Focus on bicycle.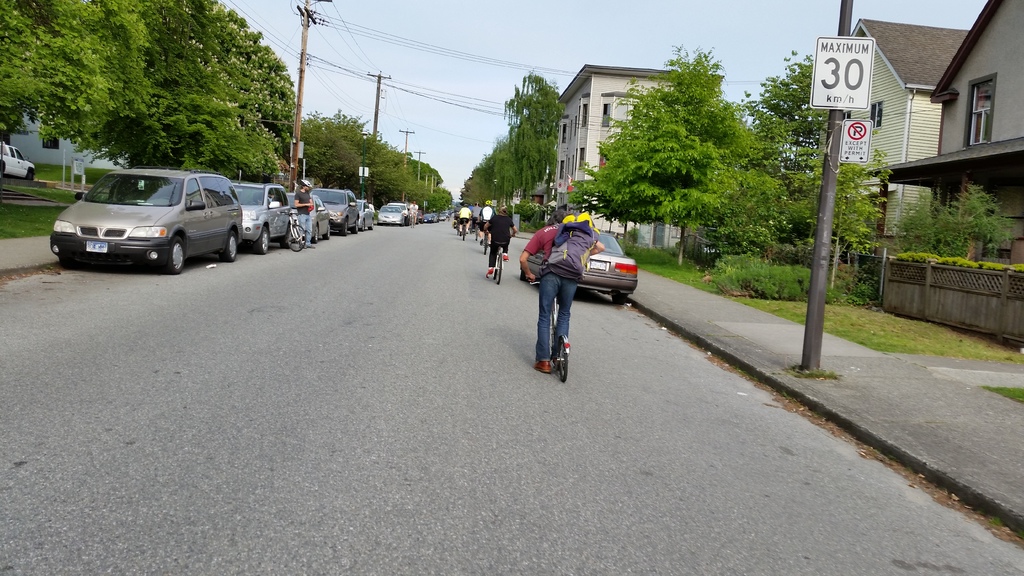
Focused at crop(483, 226, 488, 252).
